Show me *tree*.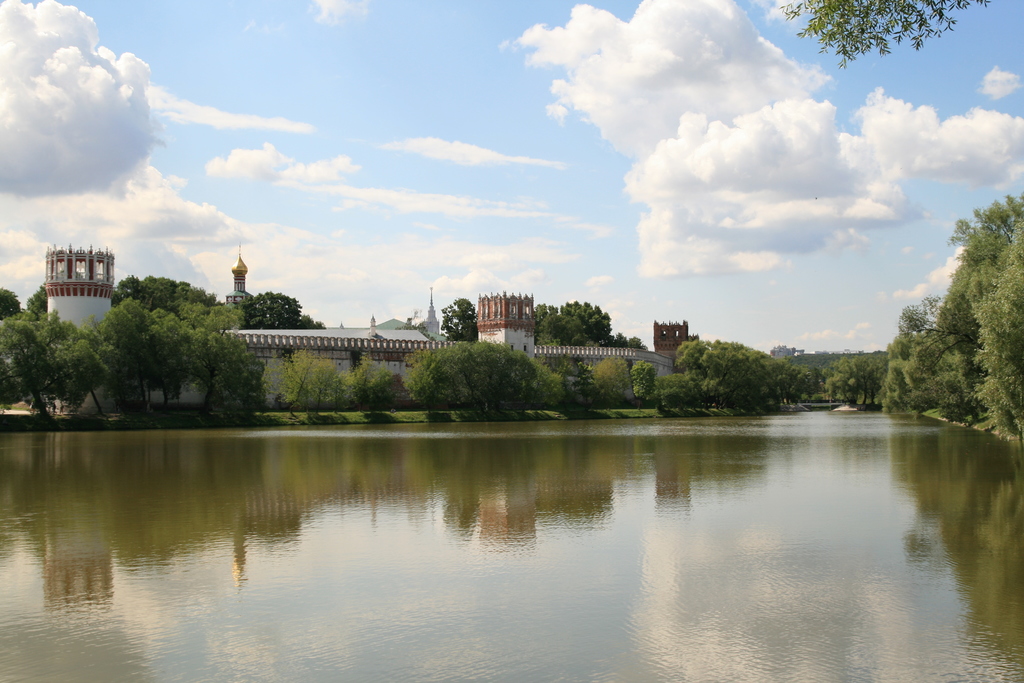
*tree* is here: bbox=[572, 301, 619, 341].
